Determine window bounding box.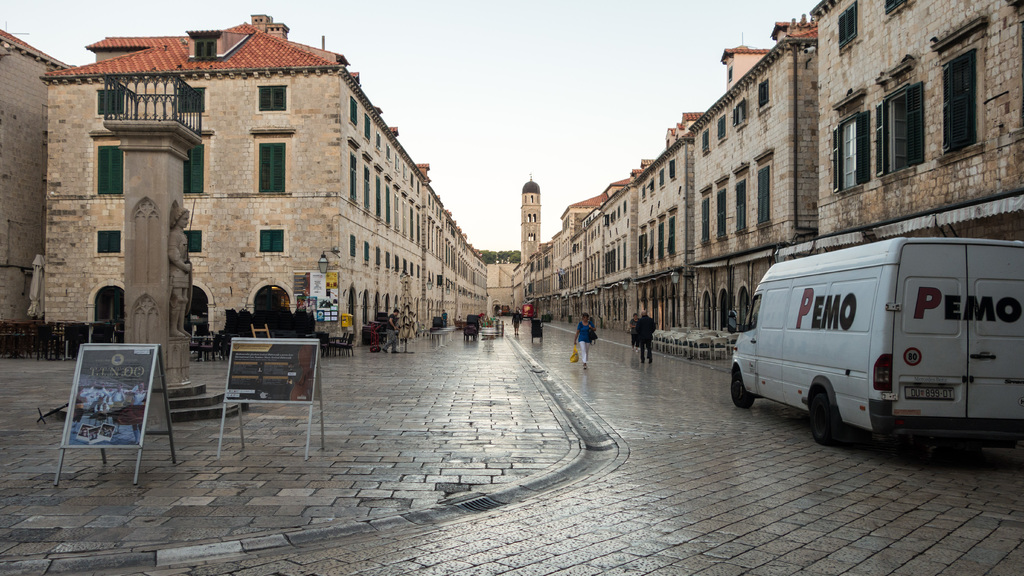
Determined: [x1=881, y1=0, x2=917, y2=10].
